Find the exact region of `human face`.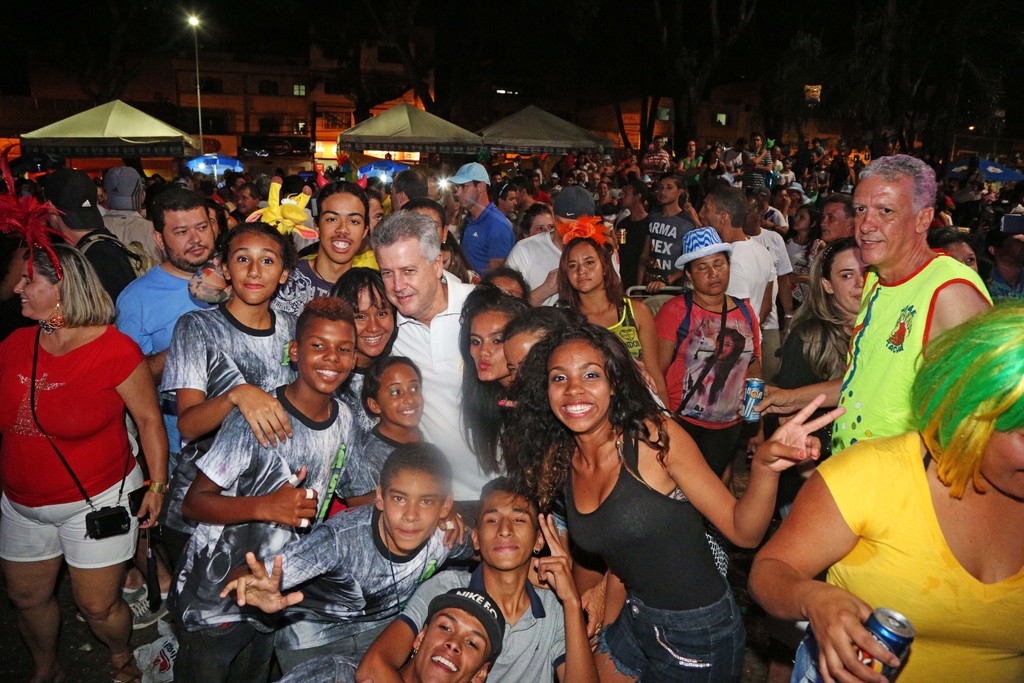
Exact region: detection(548, 336, 614, 429).
